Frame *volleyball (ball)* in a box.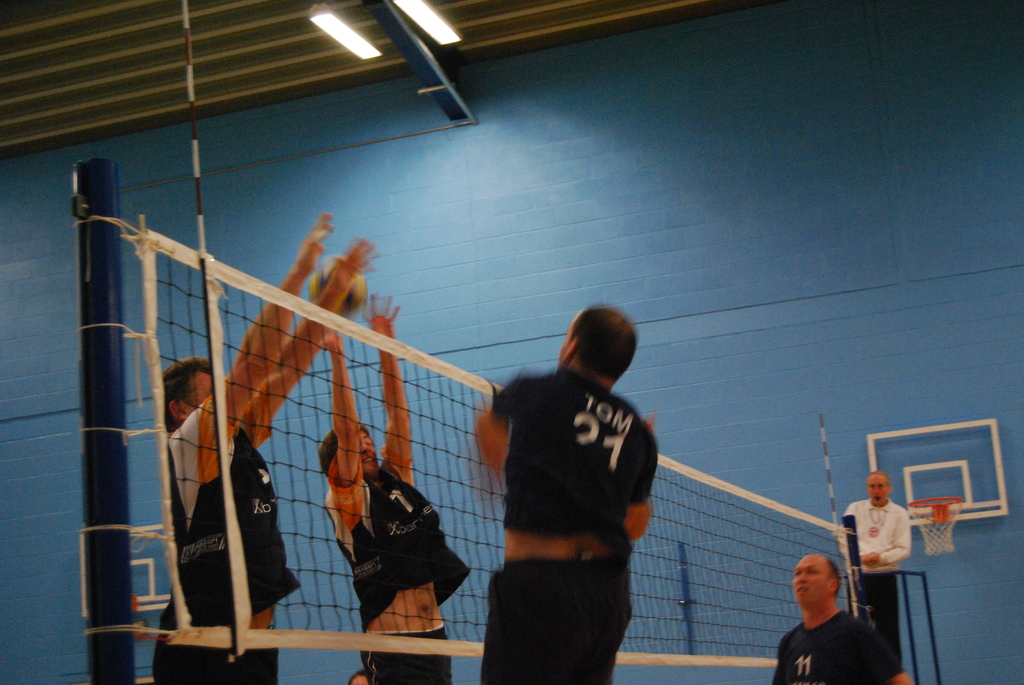
x1=305 y1=258 x2=370 y2=321.
